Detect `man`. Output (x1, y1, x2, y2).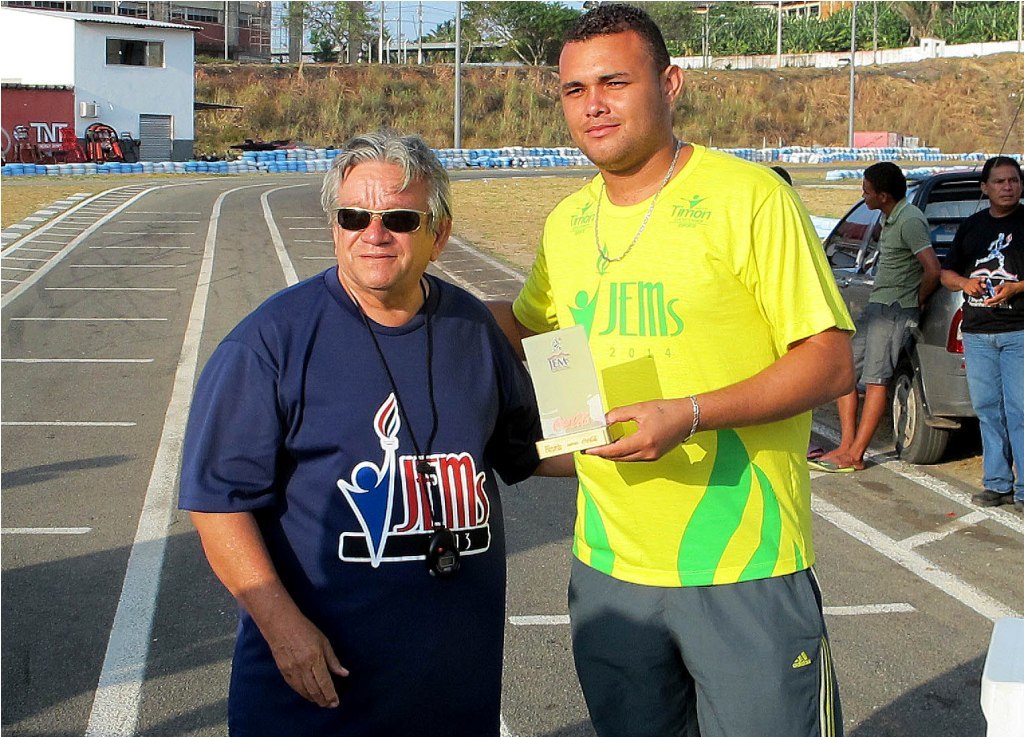
(943, 156, 1023, 506).
